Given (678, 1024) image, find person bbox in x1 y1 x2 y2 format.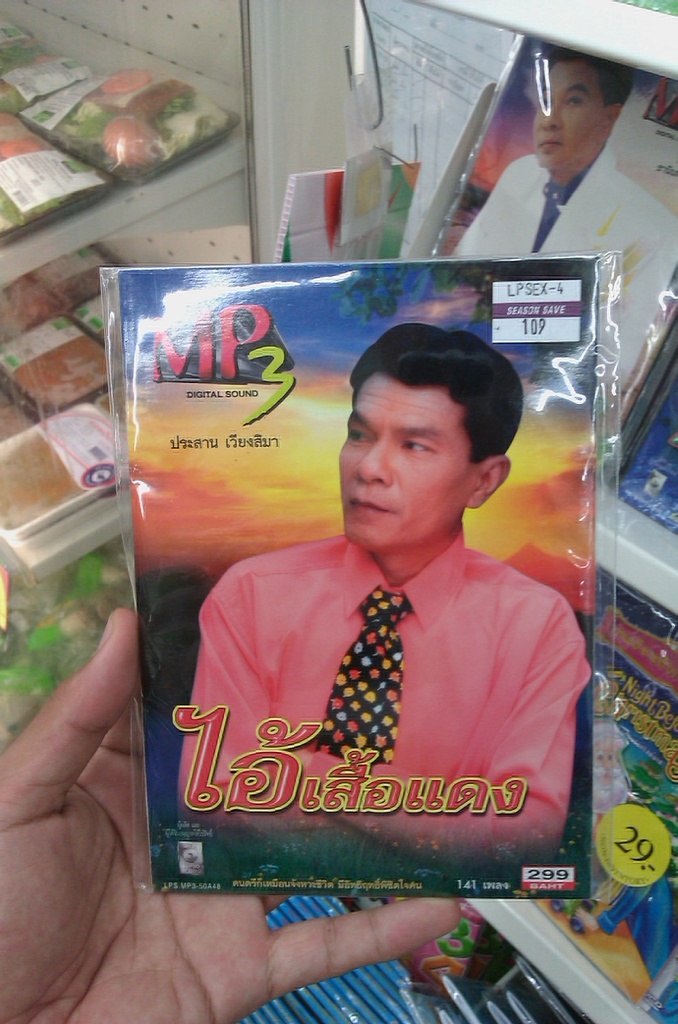
408 34 677 414.
